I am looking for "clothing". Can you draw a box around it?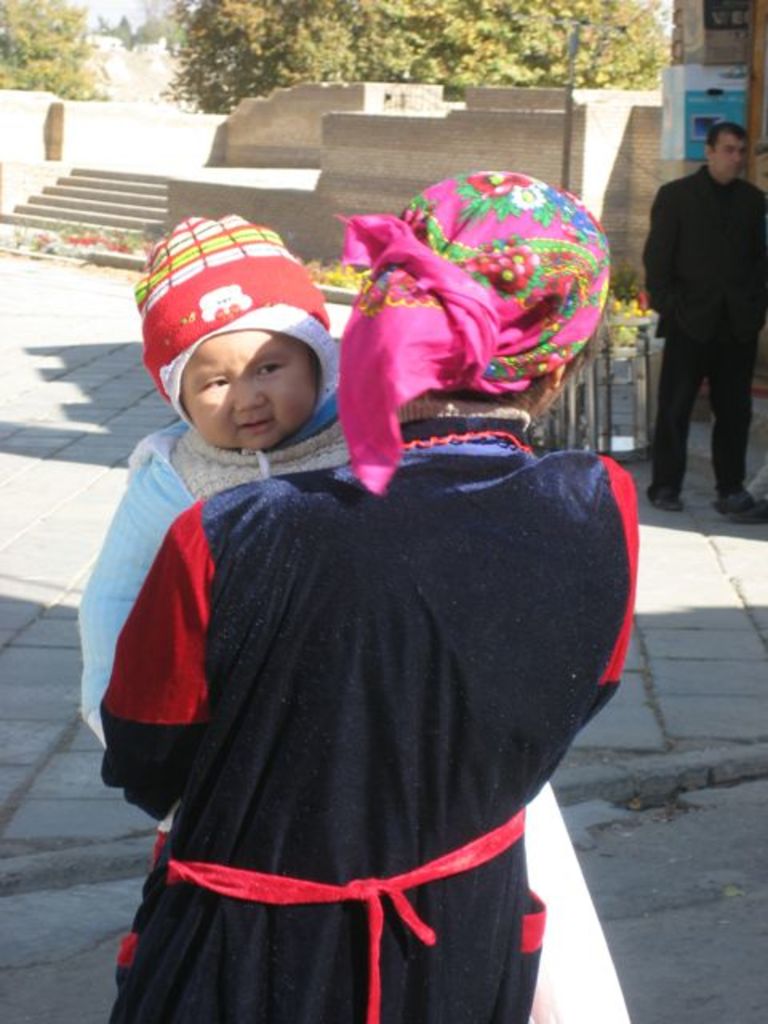
Sure, the bounding box is Rect(74, 400, 362, 720).
